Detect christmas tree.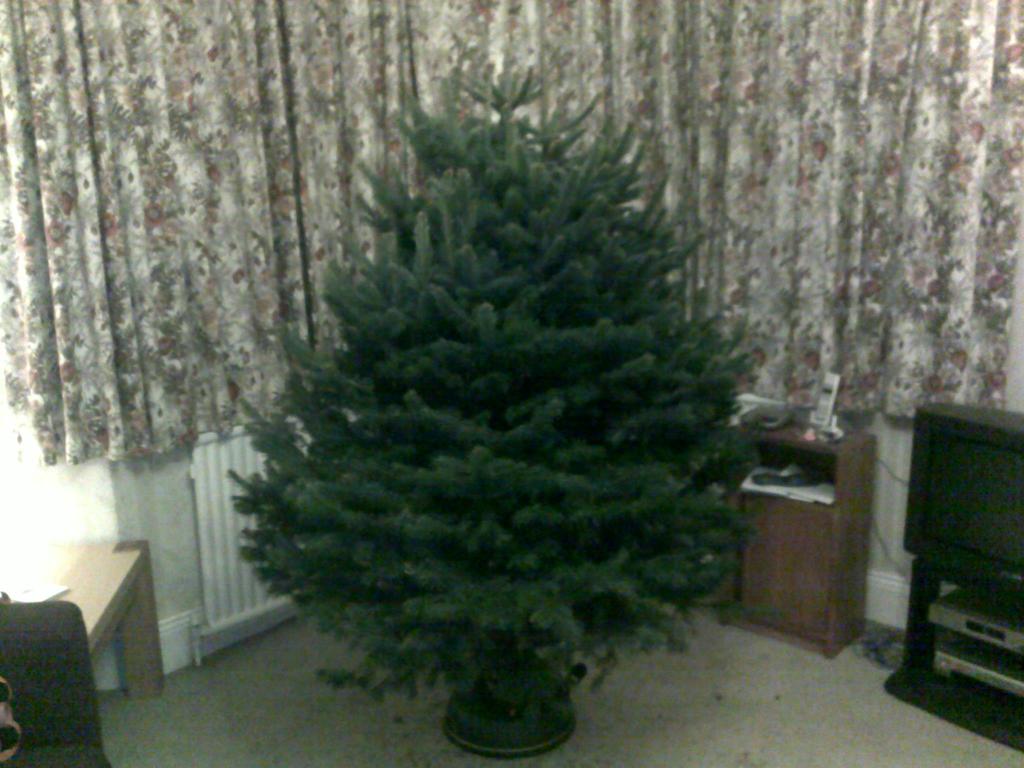
Detected at x1=204, y1=47, x2=811, y2=752.
